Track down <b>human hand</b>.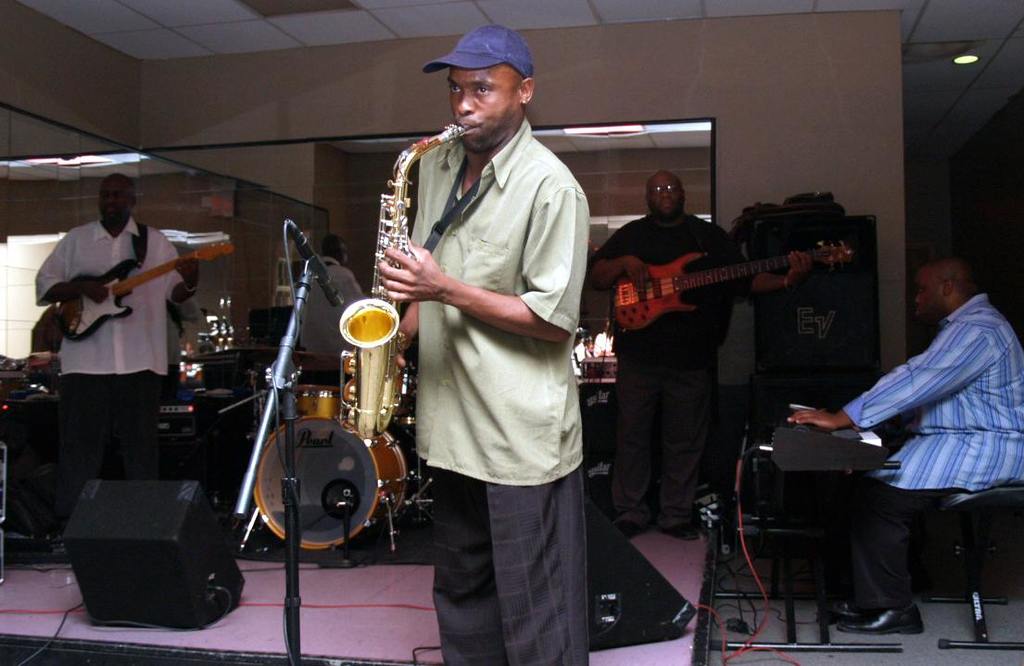
Tracked to region(172, 258, 204, 286).
